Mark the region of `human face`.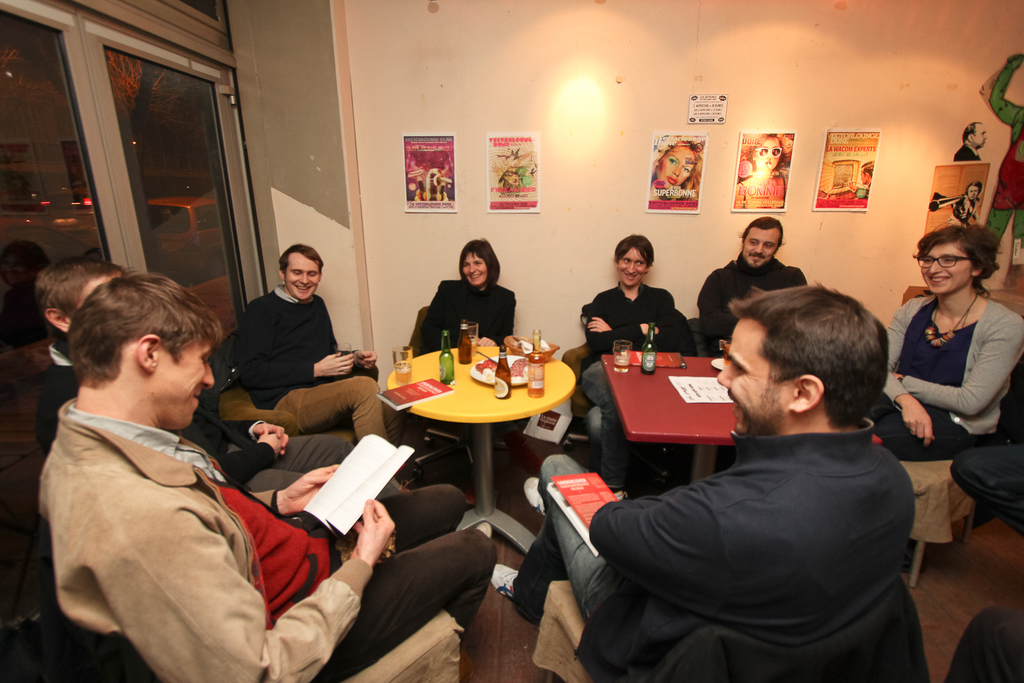
Region: l=758, t=136, r=780, b=174.
